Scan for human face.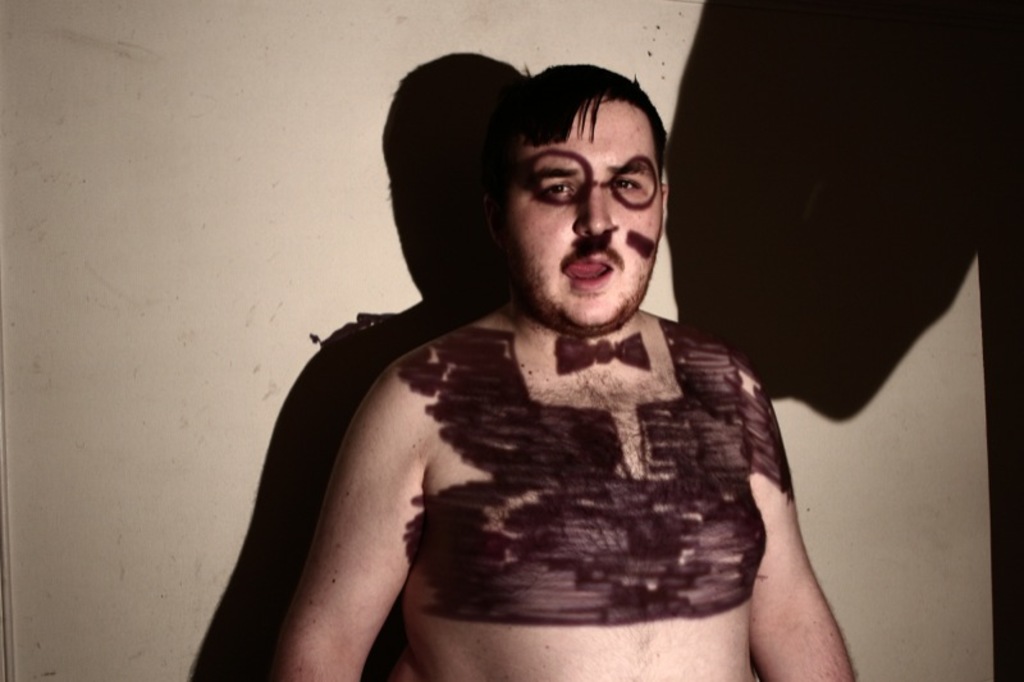
Scan result: [508,96,662,334].
